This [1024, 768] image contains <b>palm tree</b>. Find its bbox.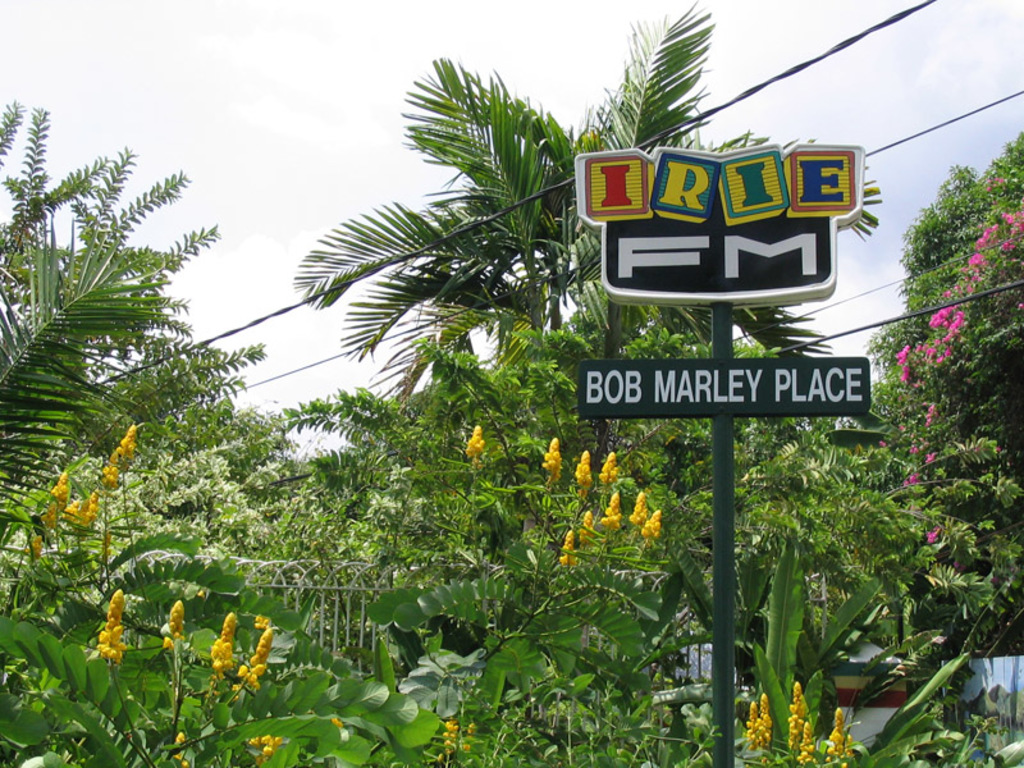
Rect(0, 137, 192, 472).
